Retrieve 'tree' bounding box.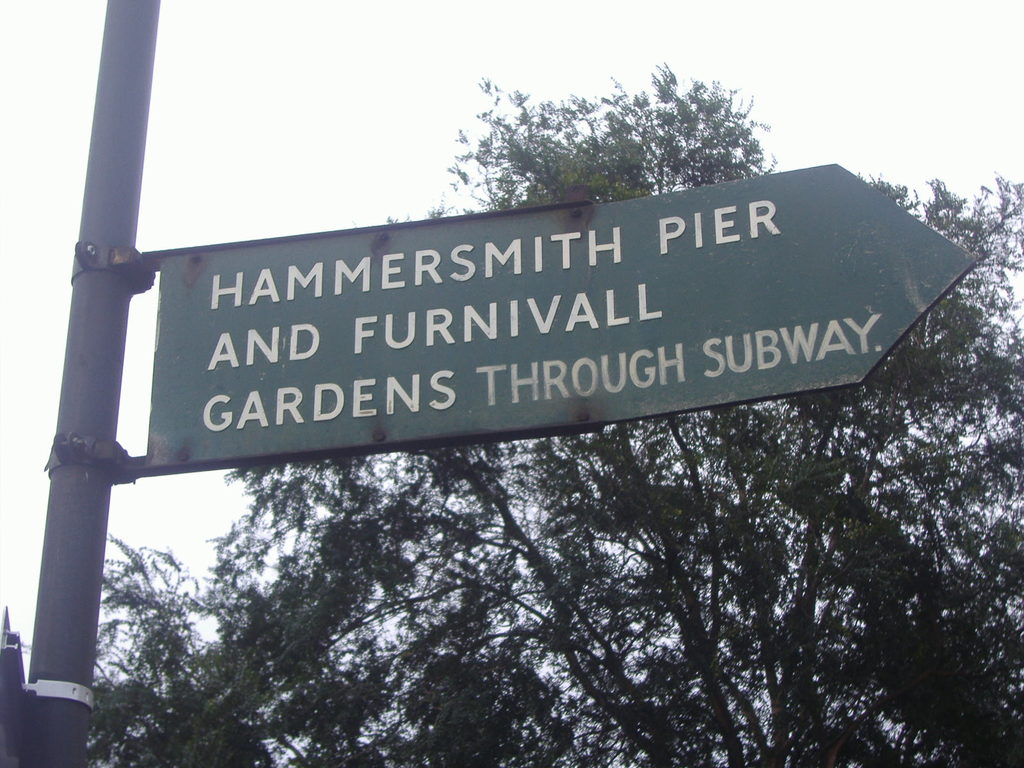
Bounding box: BBox(0, 102, 1023, 665).
